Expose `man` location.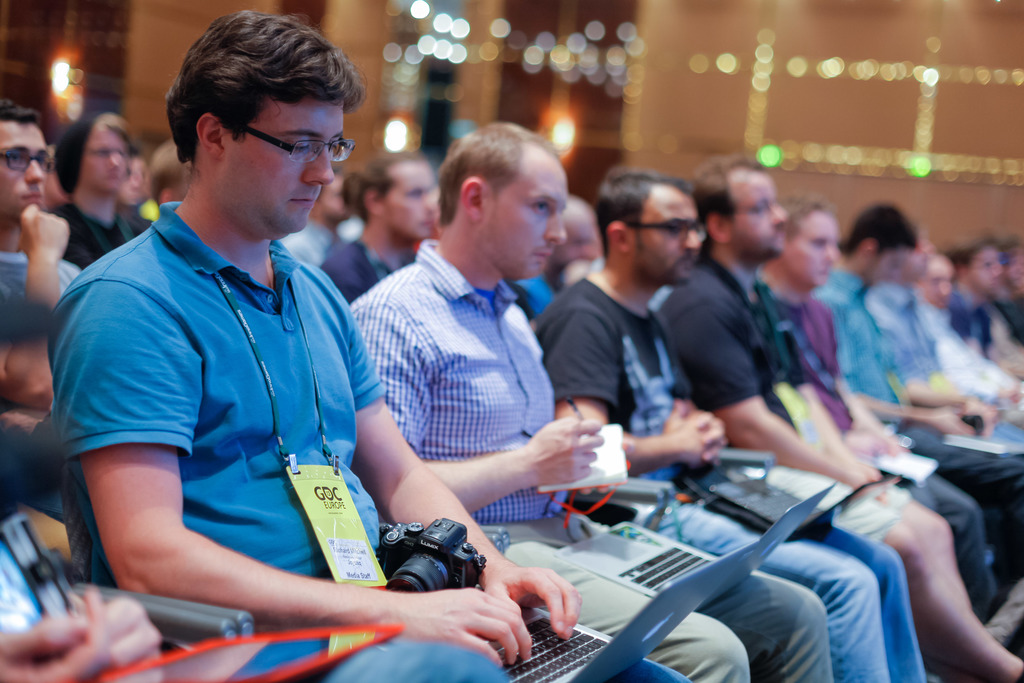
Exposed at rect(863, 201, 1011, 427).
